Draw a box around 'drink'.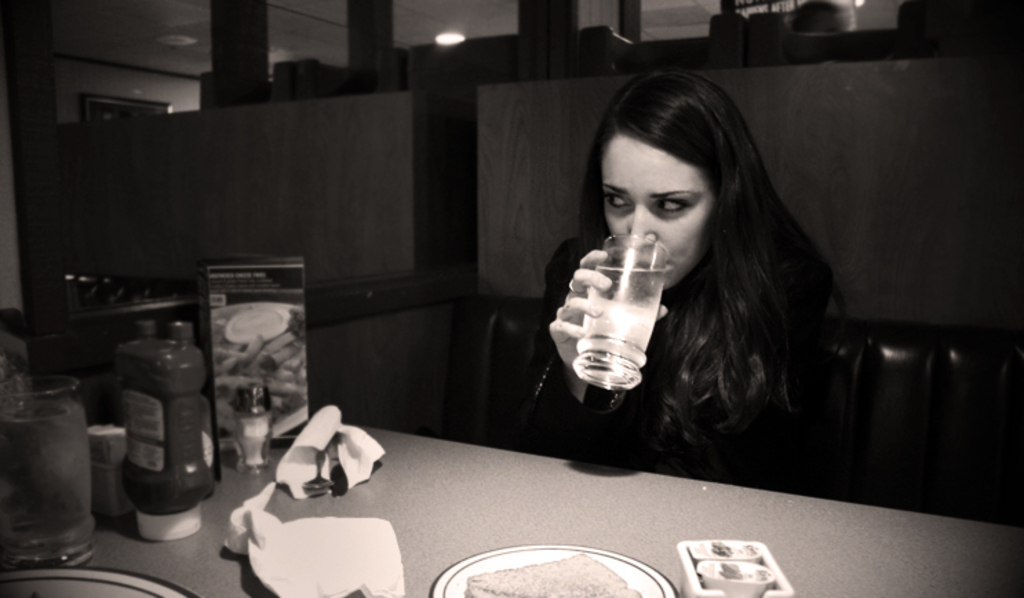
left=572, top=266, right=667, bottom=387.
